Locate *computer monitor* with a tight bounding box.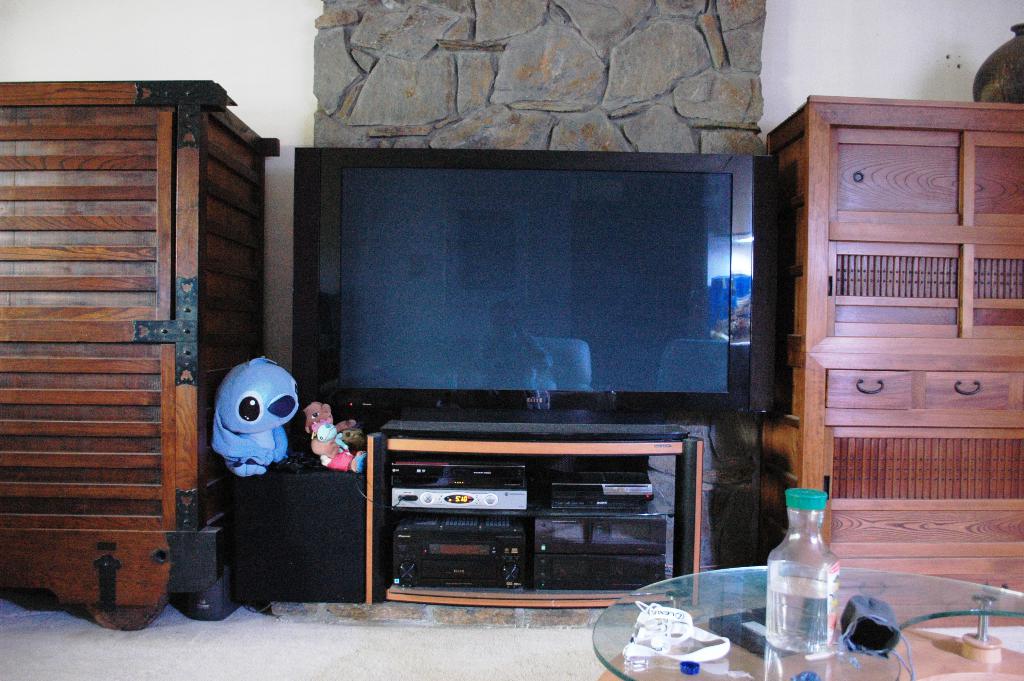
bbox=(289, 160, 758, 416).
